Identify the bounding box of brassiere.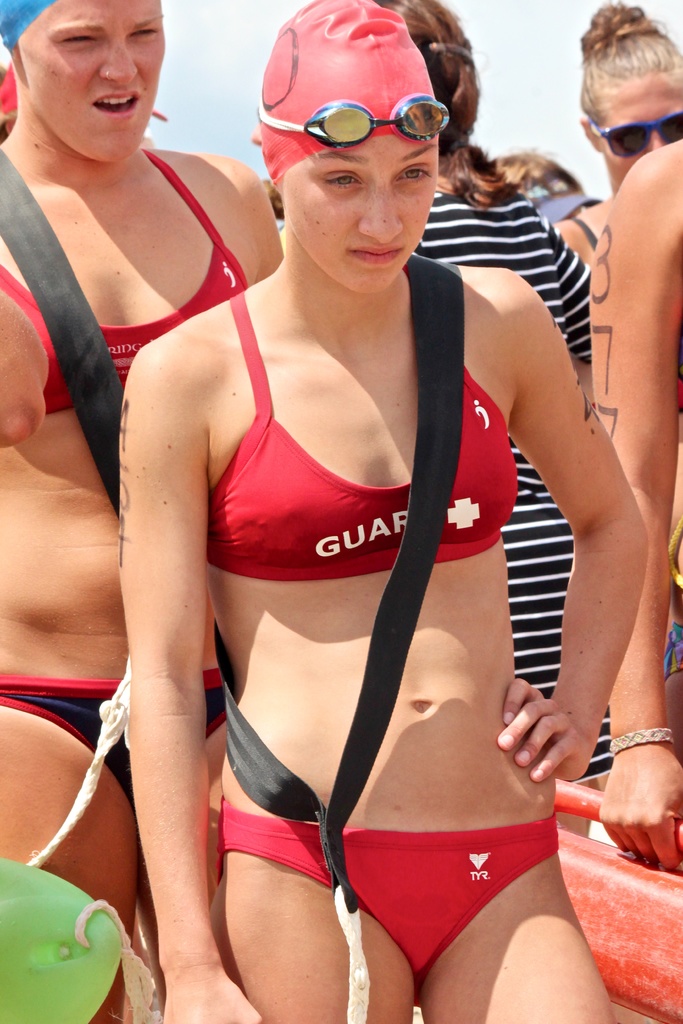
bbox(575, 214, 598, 248).
